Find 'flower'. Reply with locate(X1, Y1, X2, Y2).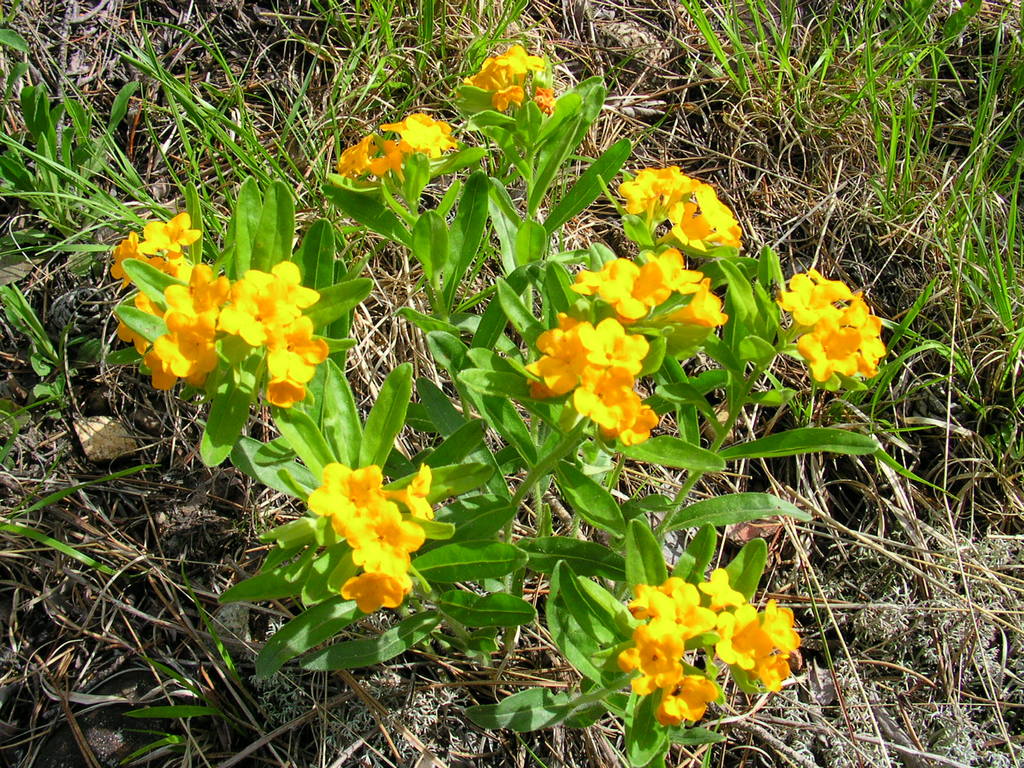
locate(341, 556, 406, 611).
